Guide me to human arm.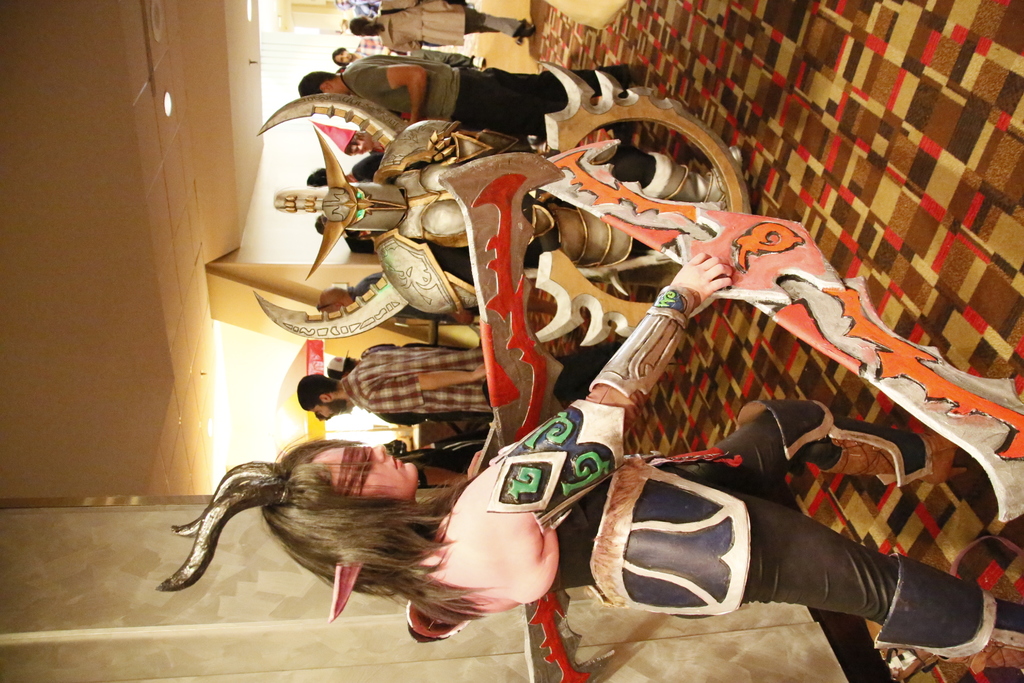
Guidance: <box>386,64,427,120</box>.
